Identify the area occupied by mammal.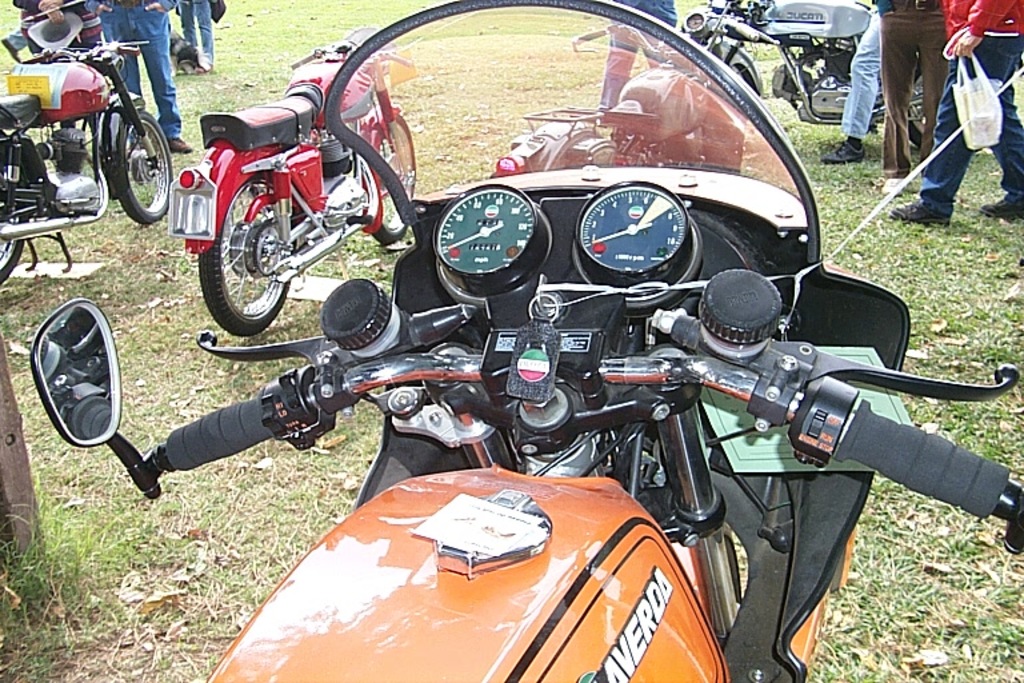
Area: bbox=[8, 0, 77, 127].
